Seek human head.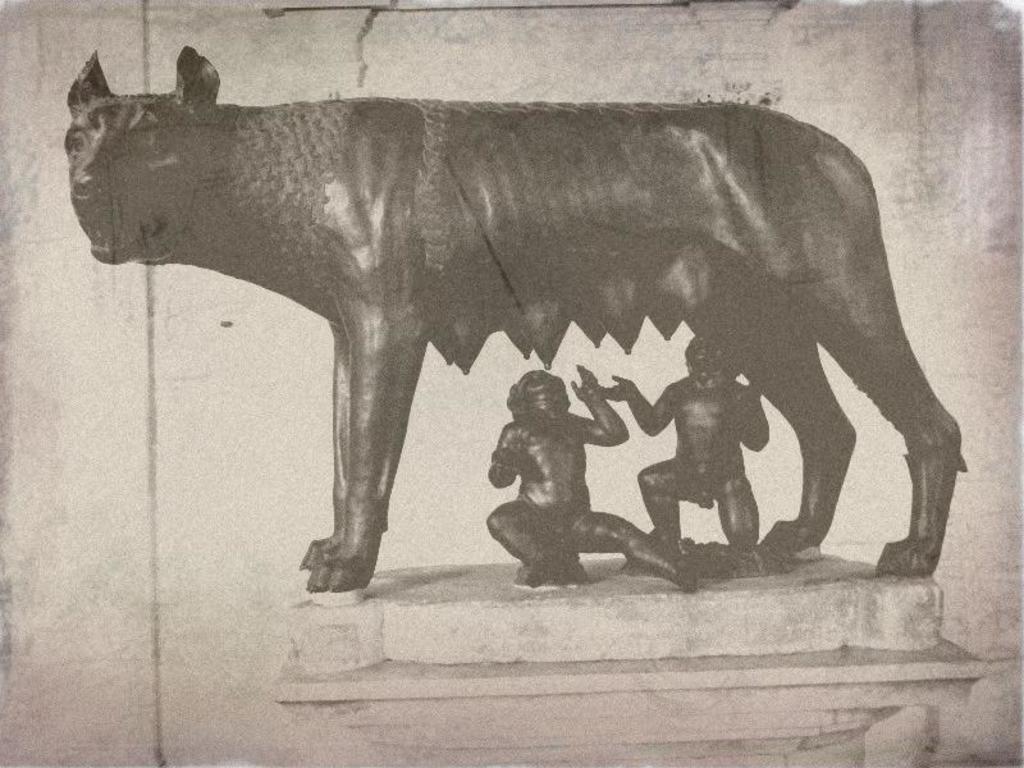
[x1=502, y1=367, x2=568, y2=430].
